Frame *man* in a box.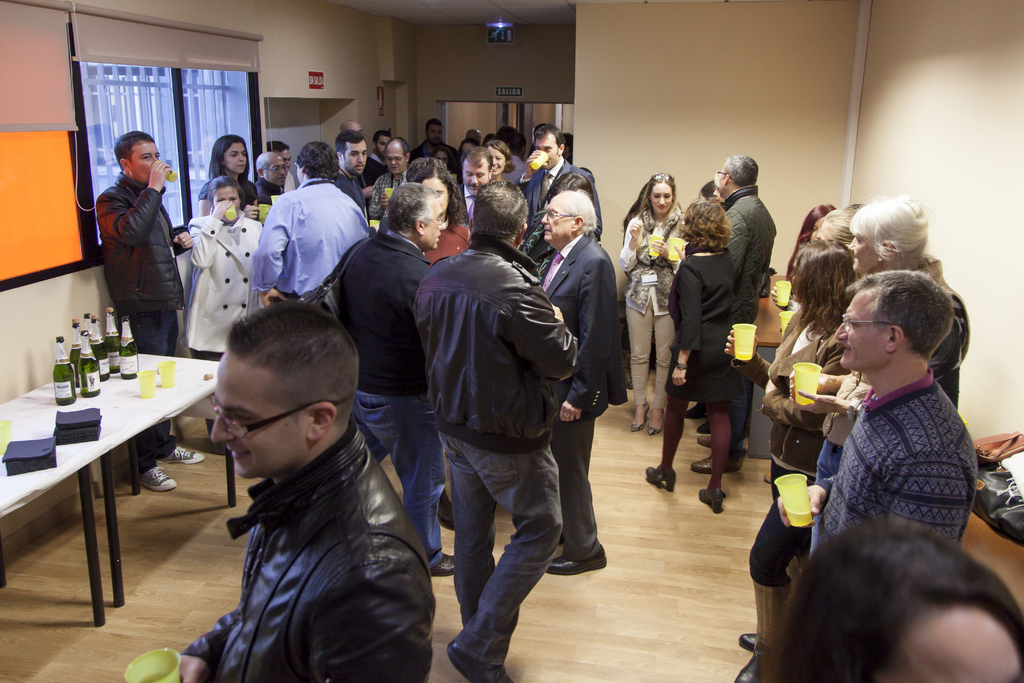
x1=269 y1=142 x2=307 y2=189.
